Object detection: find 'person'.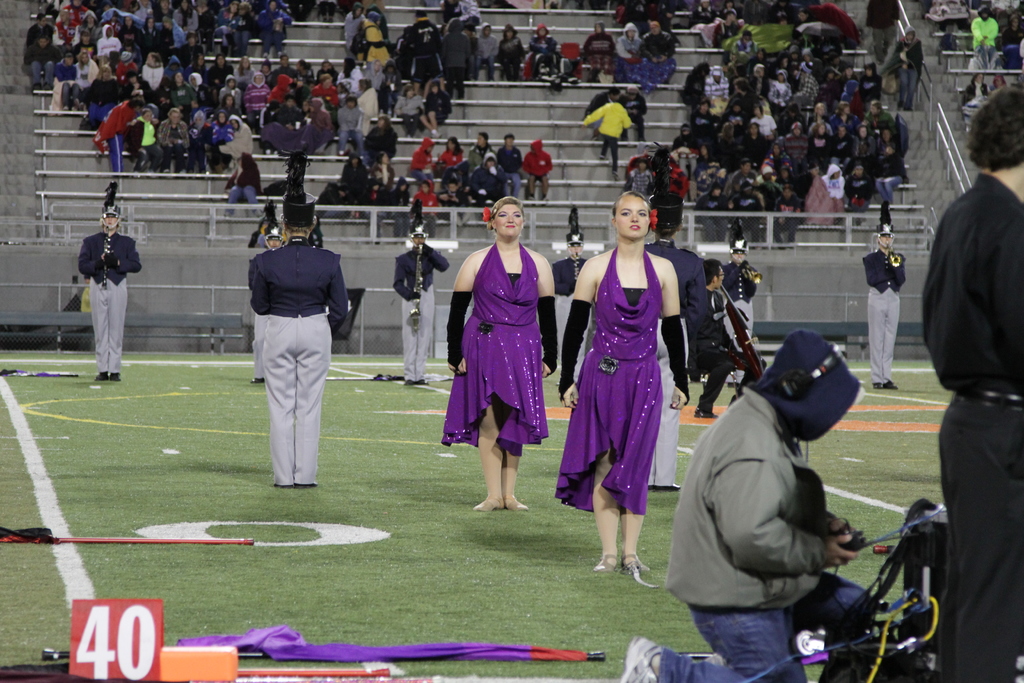
[left=440, top=195, right=556, bottom=515].
